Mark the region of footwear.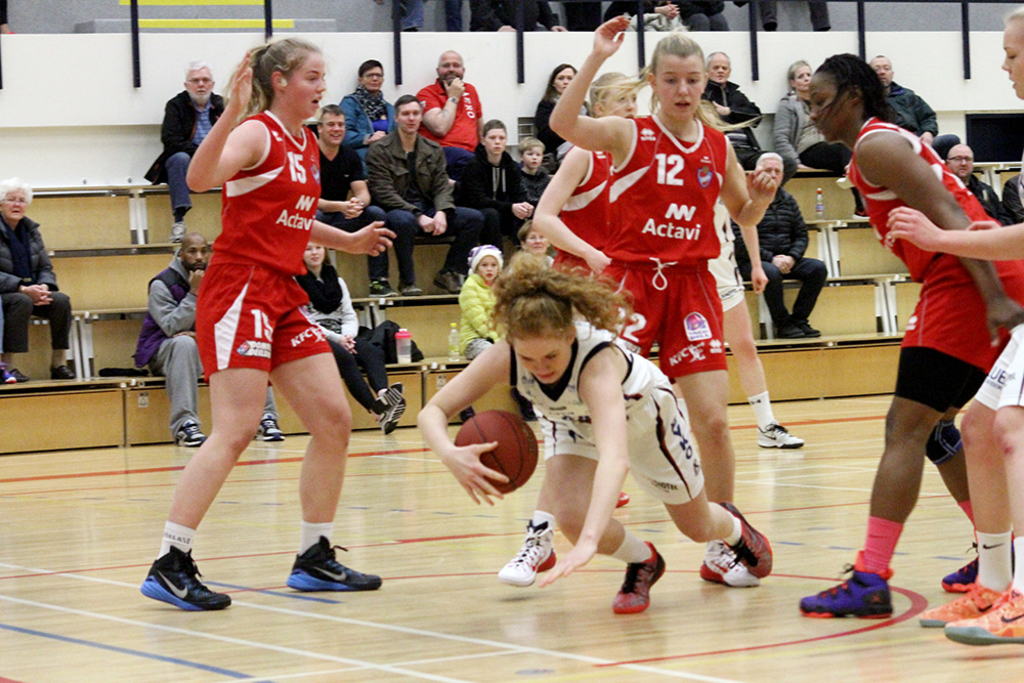
Region: box=[369, 281, 396, 299].
